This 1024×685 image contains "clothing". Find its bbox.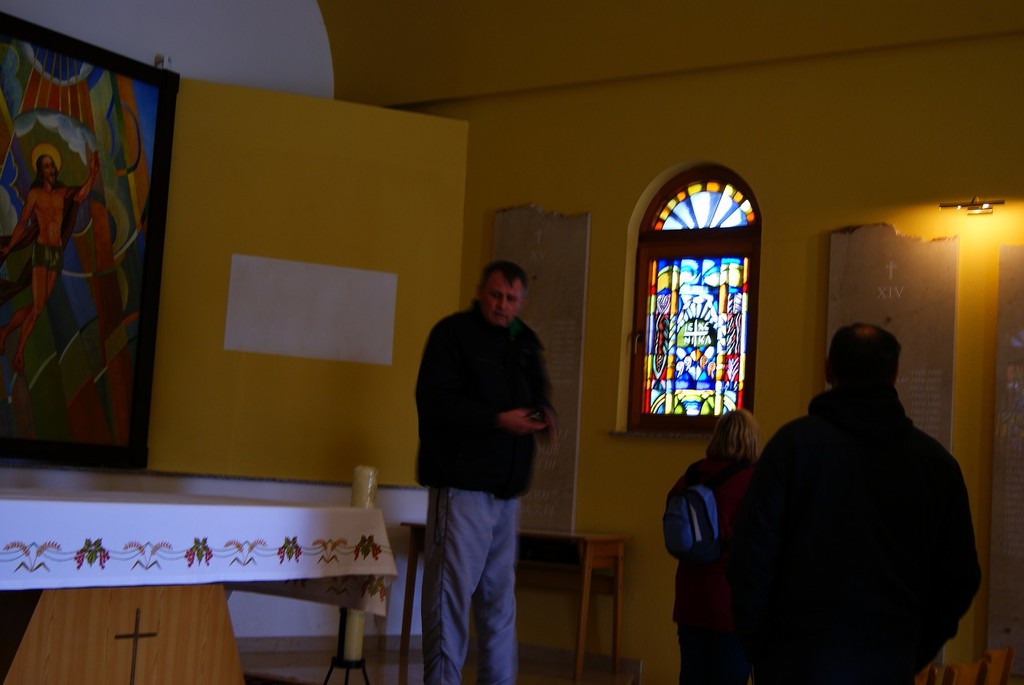
(741, 329, 973, 676).
